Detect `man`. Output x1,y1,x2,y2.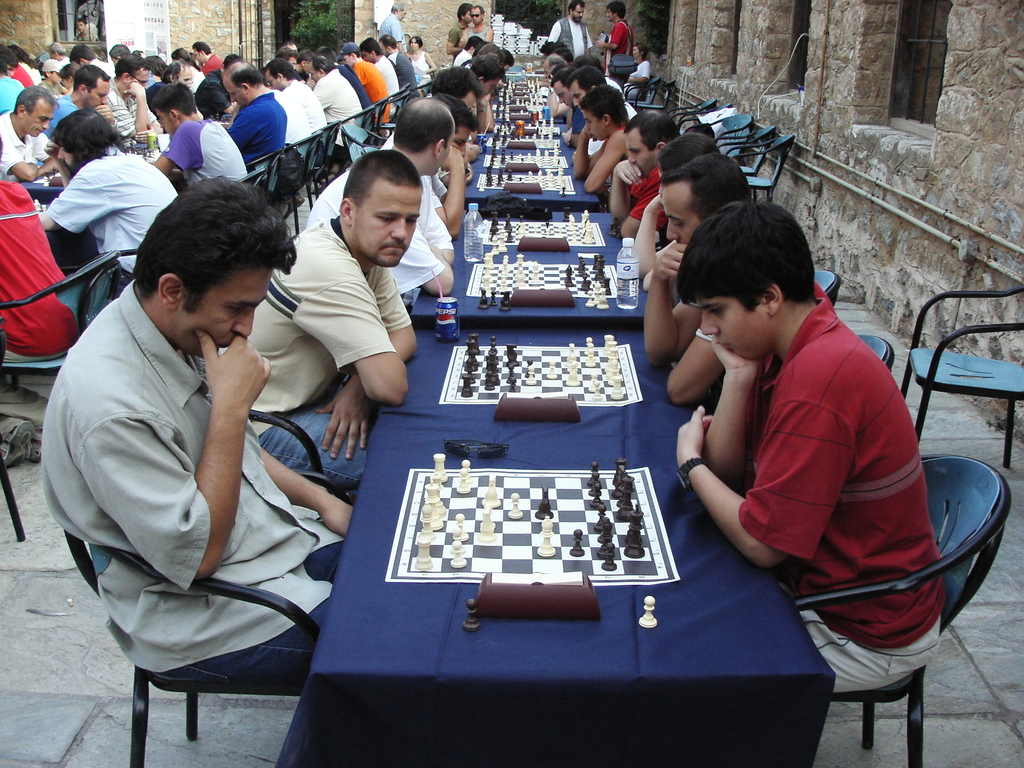
655,193,951,694.
